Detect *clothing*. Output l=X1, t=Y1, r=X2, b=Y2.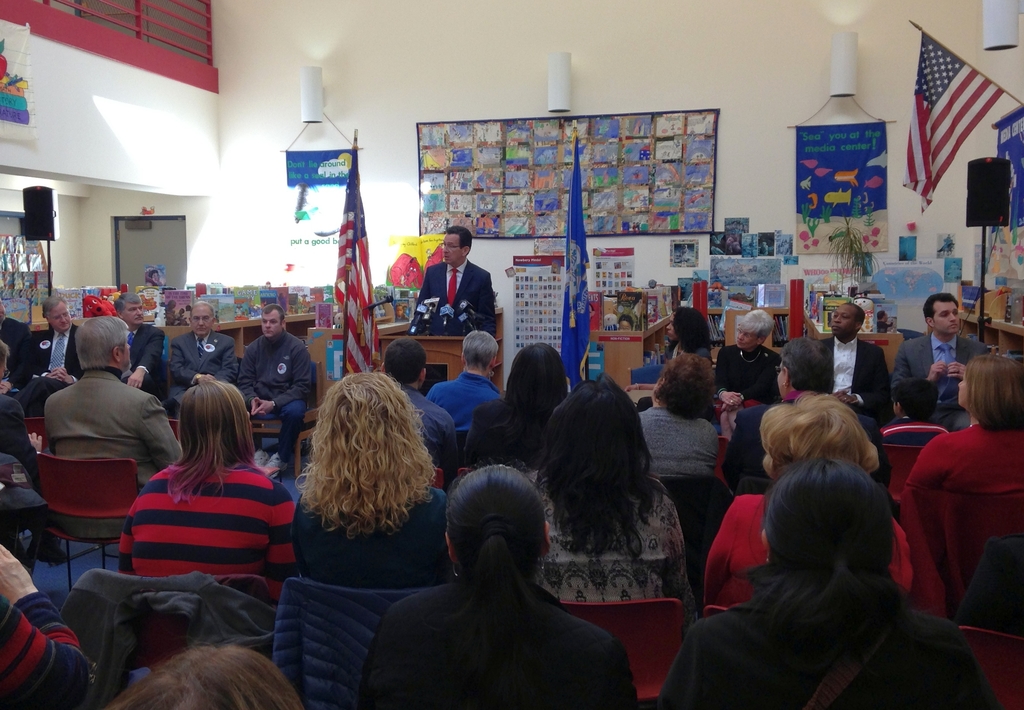
l=544, t=478, r=682, b=598.
